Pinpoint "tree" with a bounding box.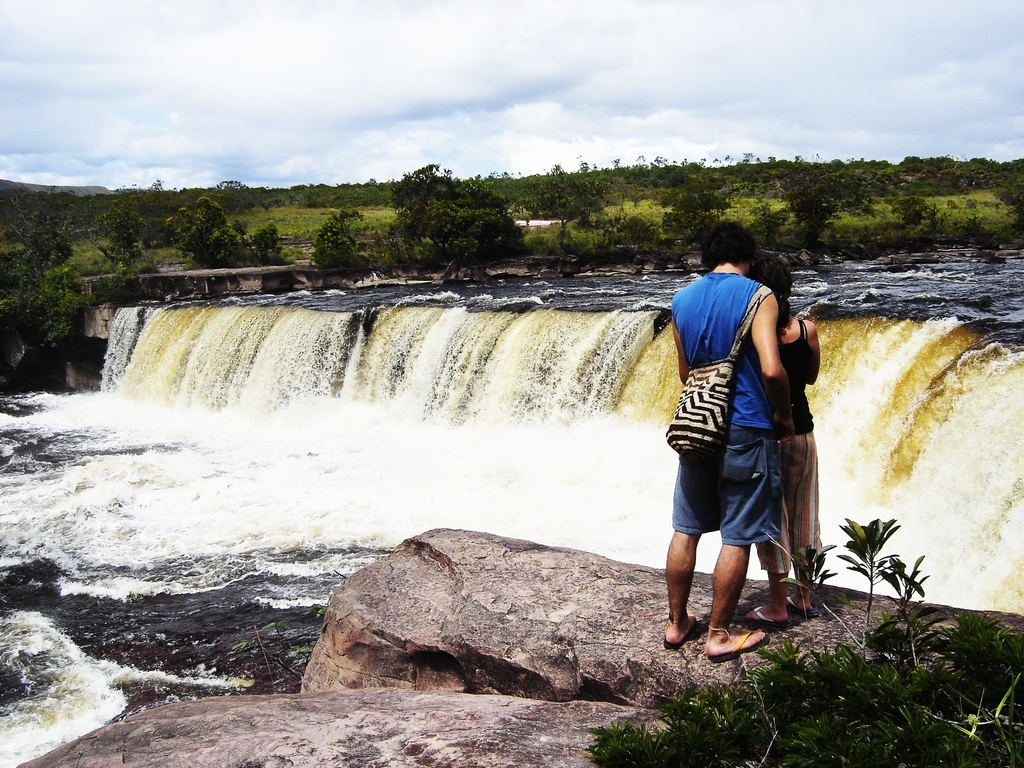
x1=990 y1=159 x2=1023 y2=238.
